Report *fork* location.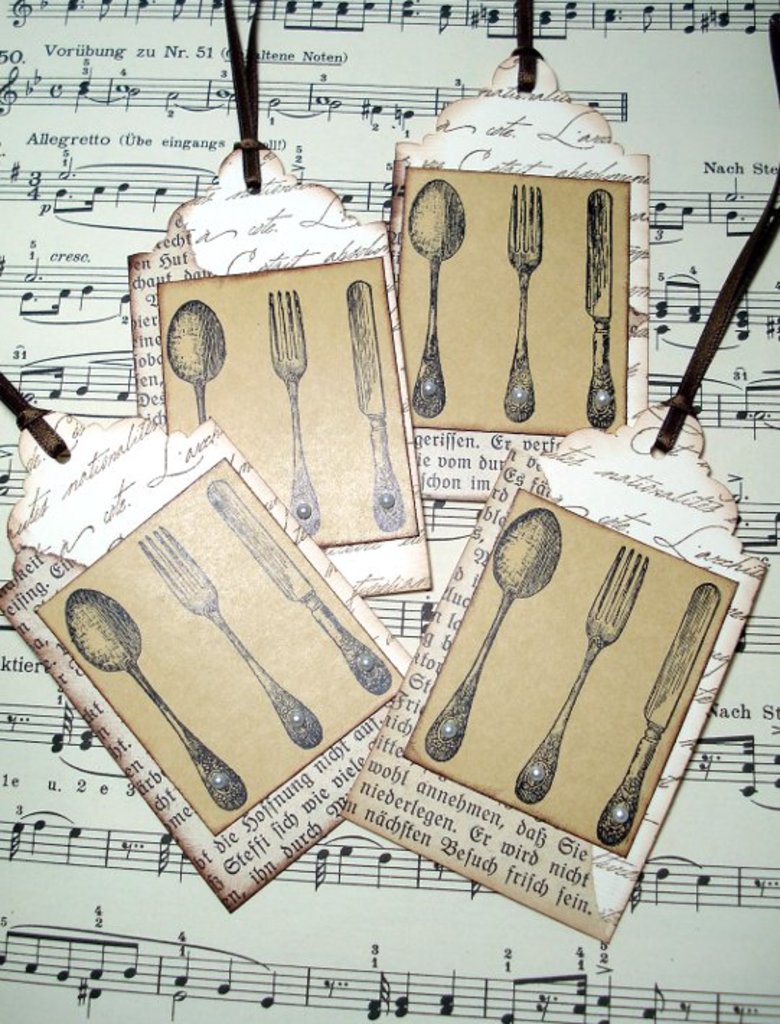
Report: <region>500, 180, 545, 425</region>.
